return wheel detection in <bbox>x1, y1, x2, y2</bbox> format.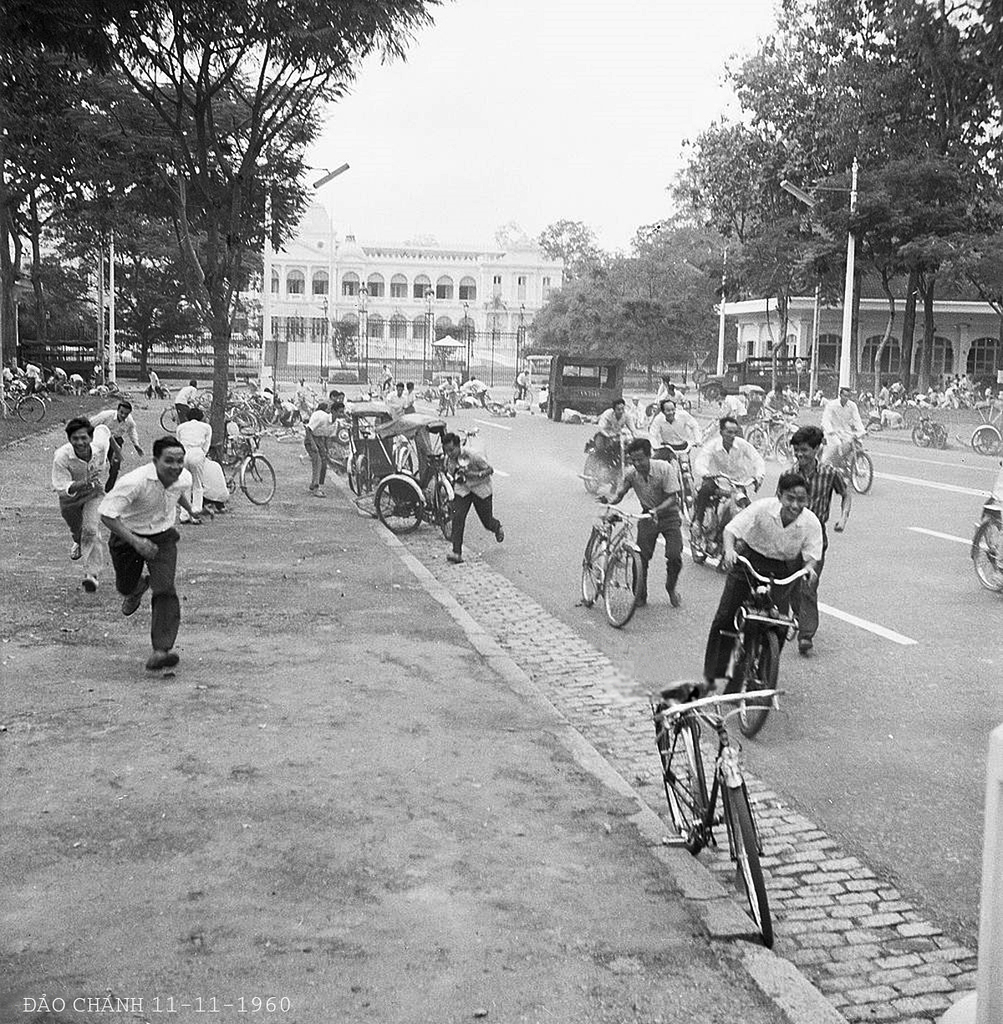
<bbox>526, 389, 532, 403</bbox>.
